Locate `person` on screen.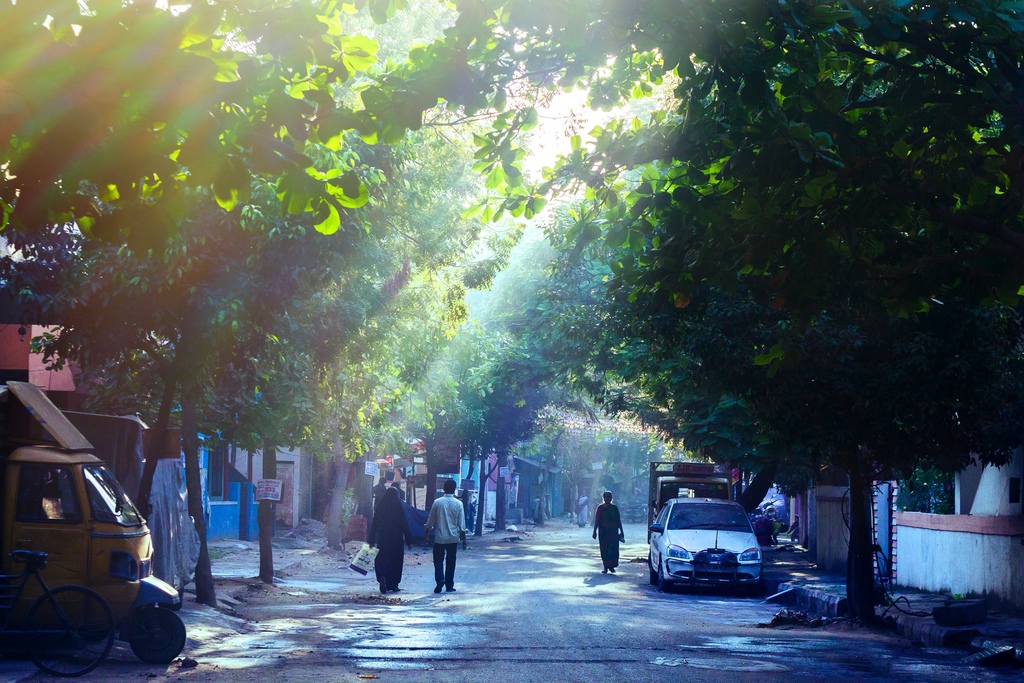
On screen at [422,474,467,598].
